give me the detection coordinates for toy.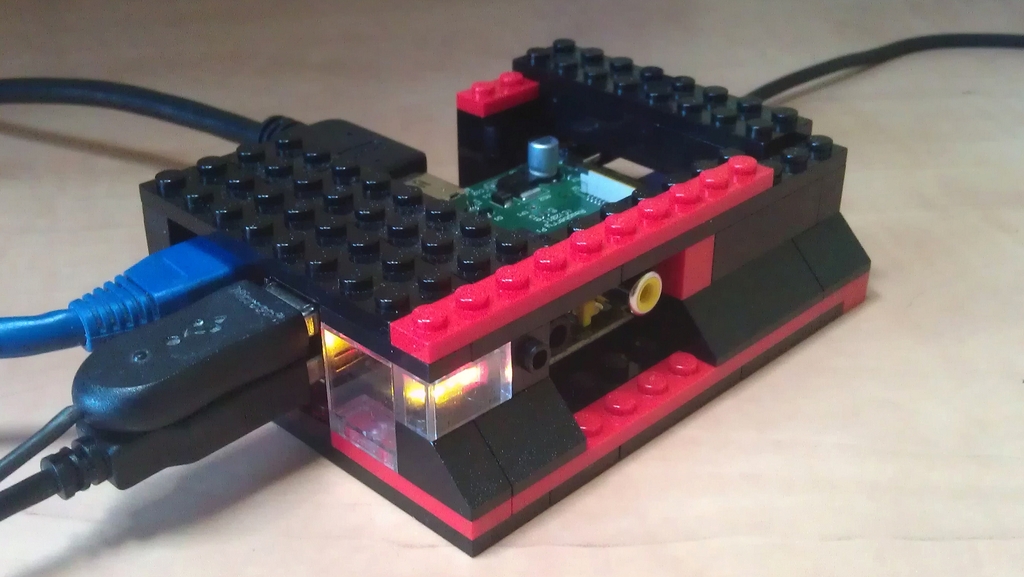
[141,35,871,553].
